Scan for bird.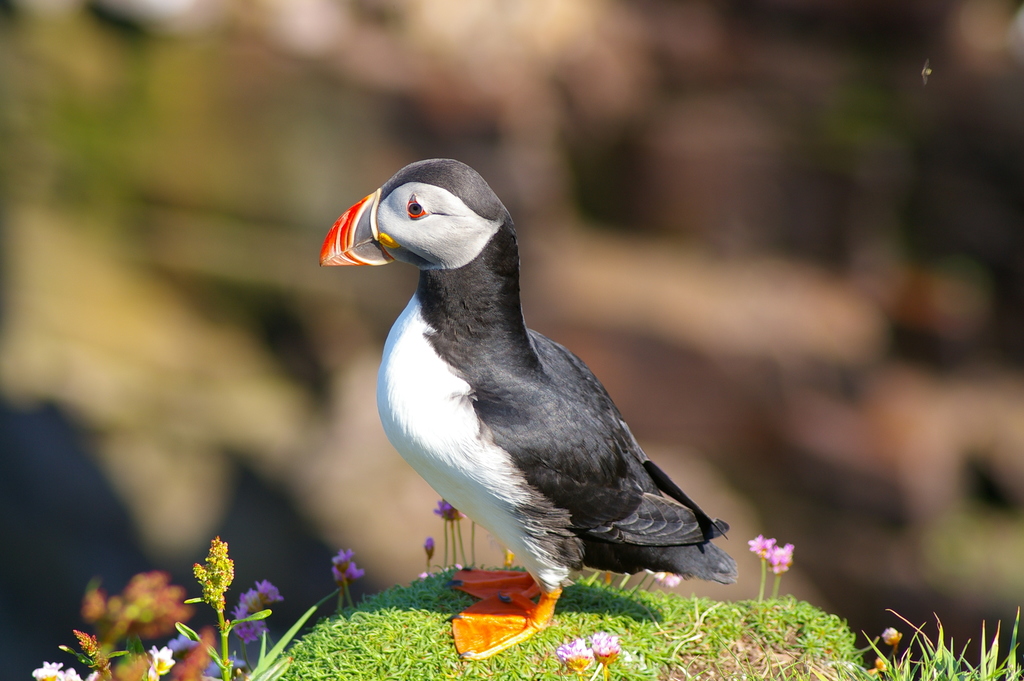
Scan result: (319,156,739,659).
